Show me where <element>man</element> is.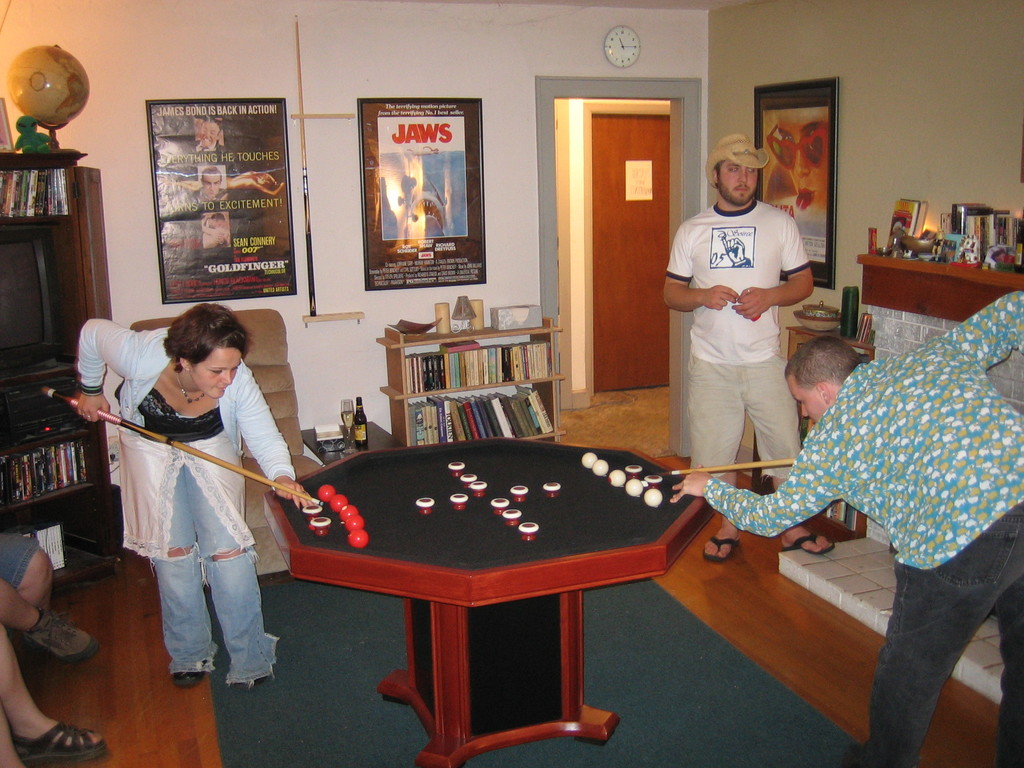
<element>man</element> is at 665, 131, 837, 562.
